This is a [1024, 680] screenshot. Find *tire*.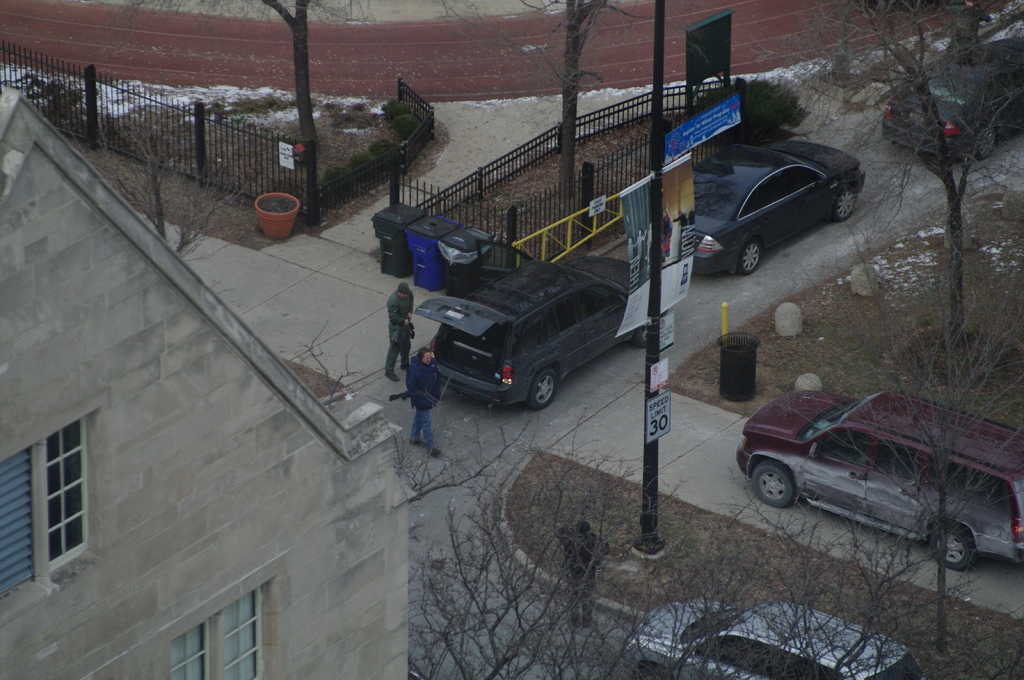
Bounding box: (525, 367, 561, 413).
